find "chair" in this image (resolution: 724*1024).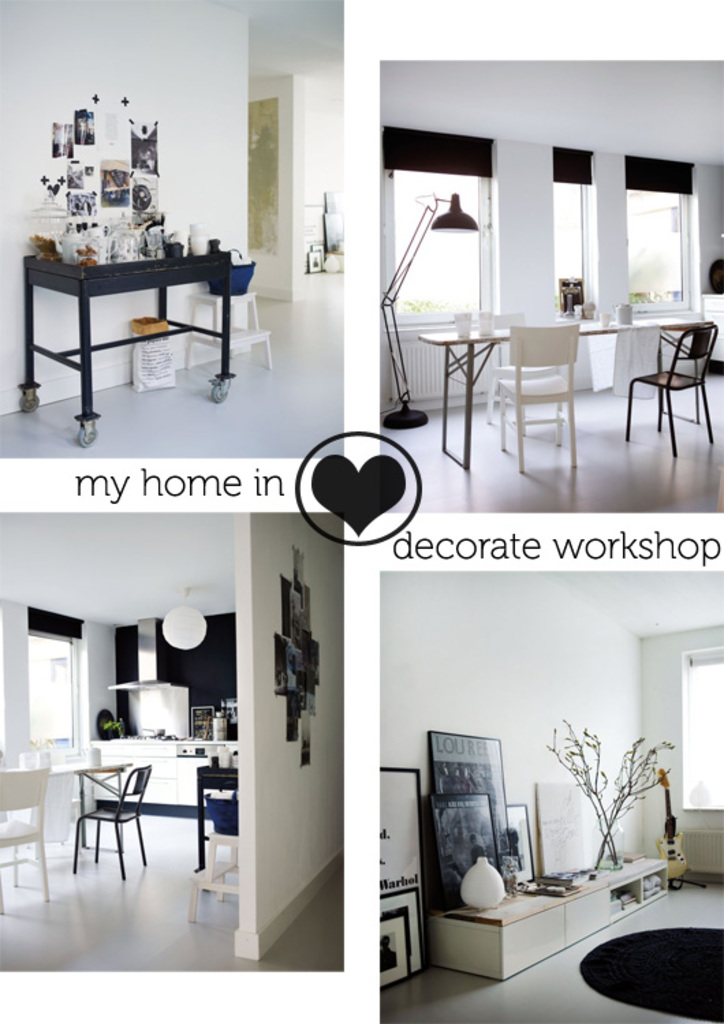
<bbox>622, 317, 721, 456</bbox>.
